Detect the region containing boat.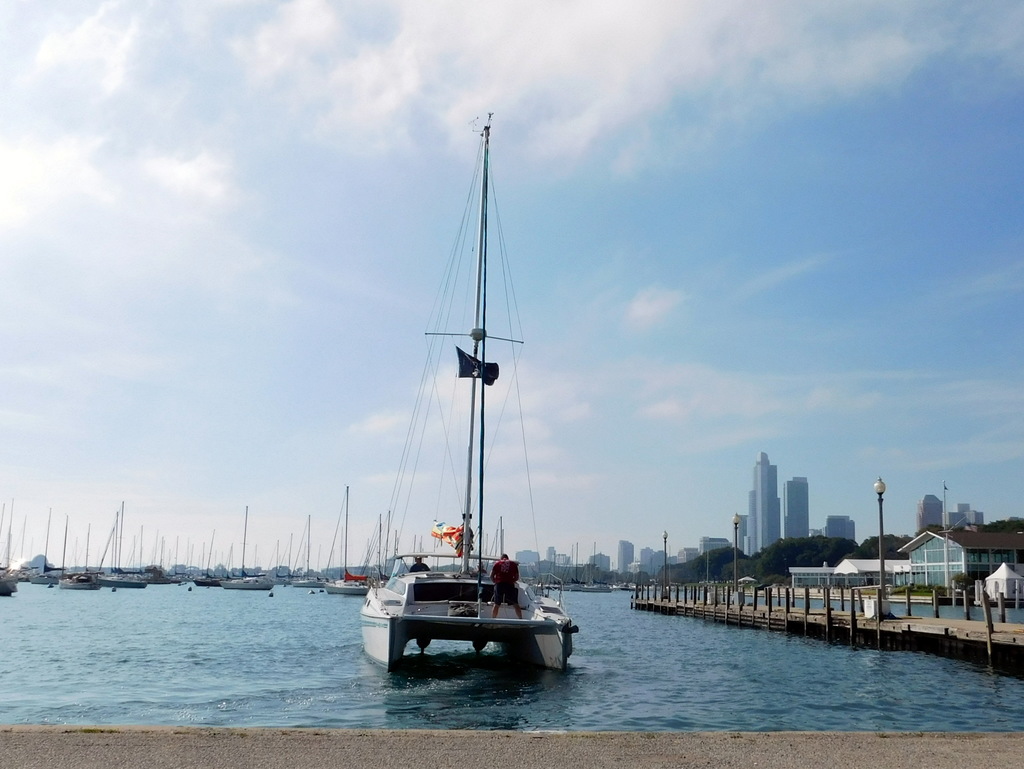
BBox(219, 575, 275, 592).
